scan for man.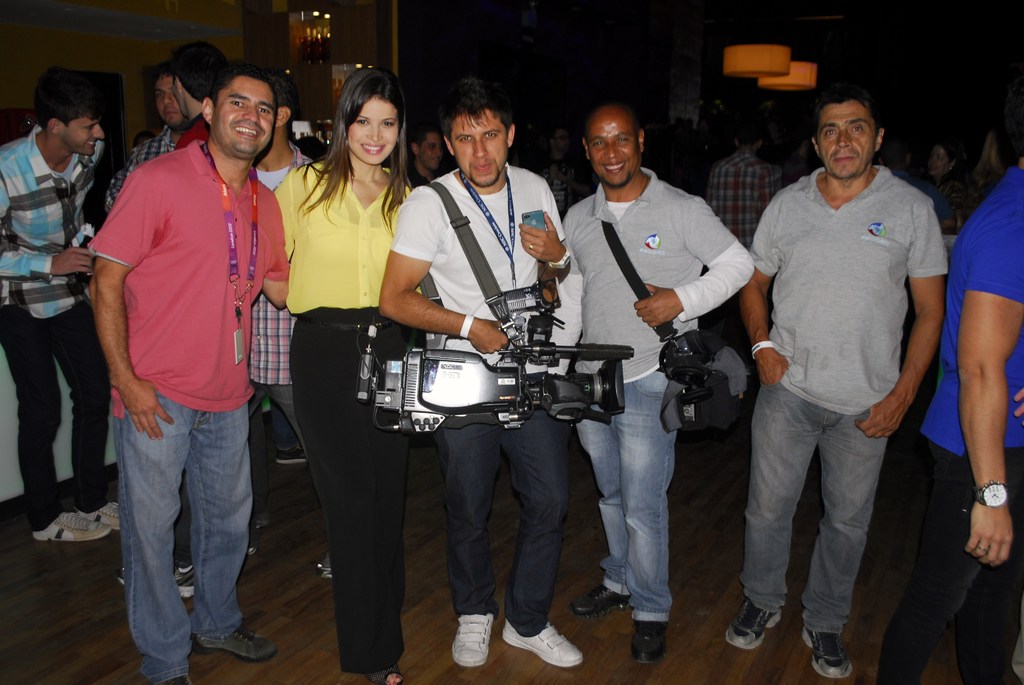
Scan result: box=[723, 91, 949, 681].
